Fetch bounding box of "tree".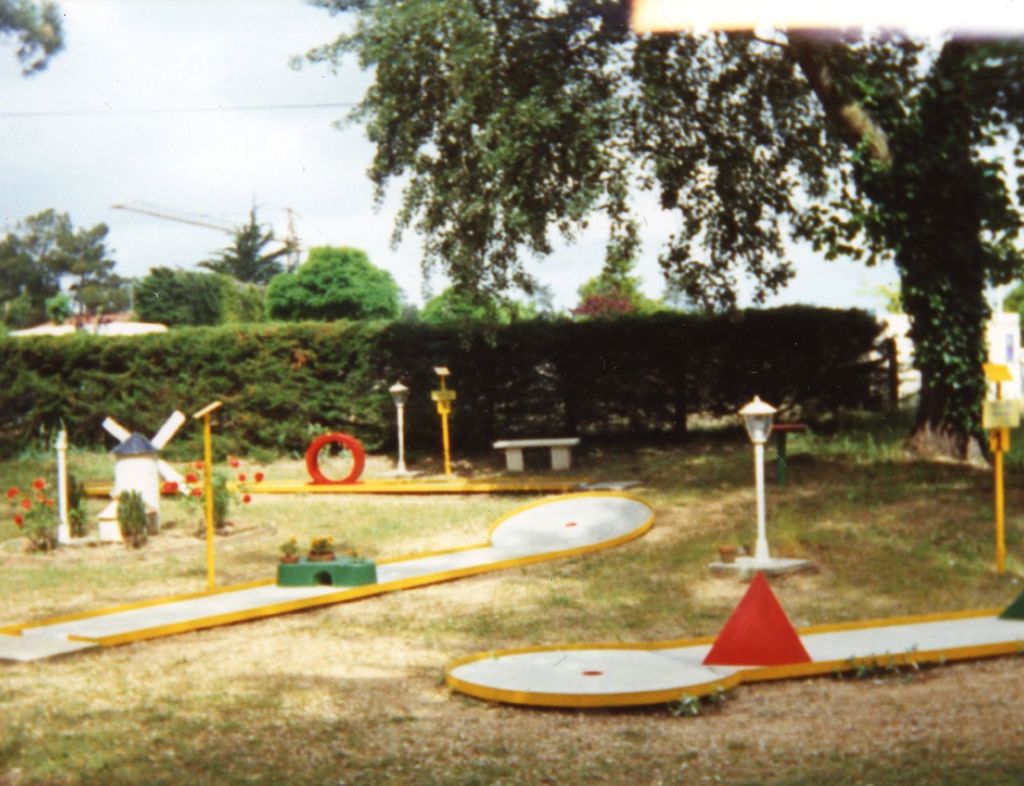
Bbox: x1=288 y1=0 x2=1023 y2=461.
